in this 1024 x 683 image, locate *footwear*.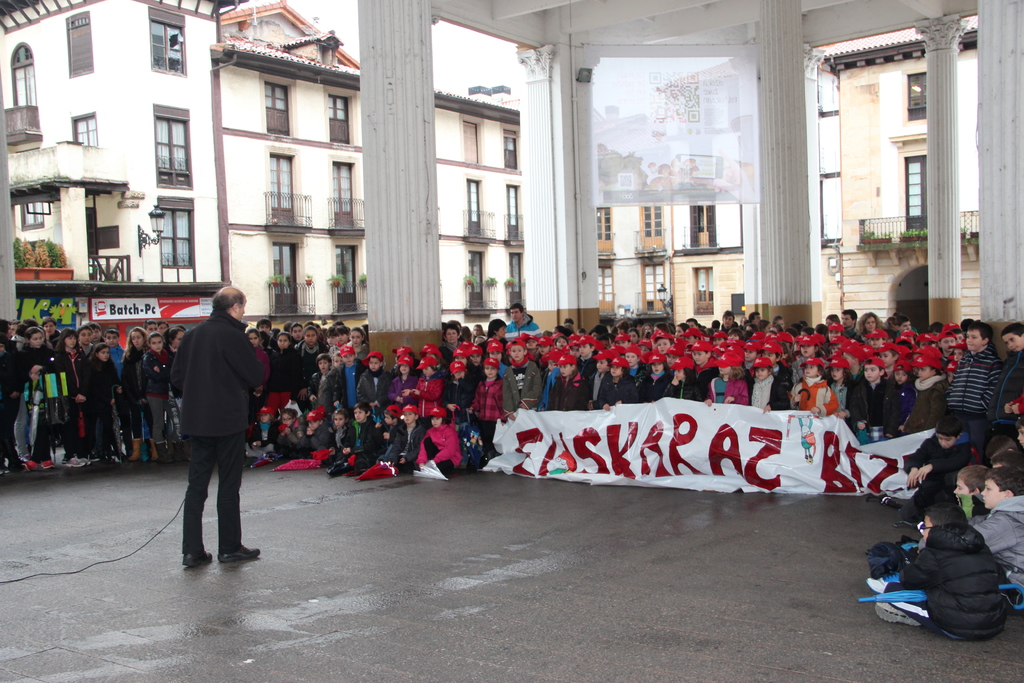
Bounding box: select_region(180, 550, 211, 569).
